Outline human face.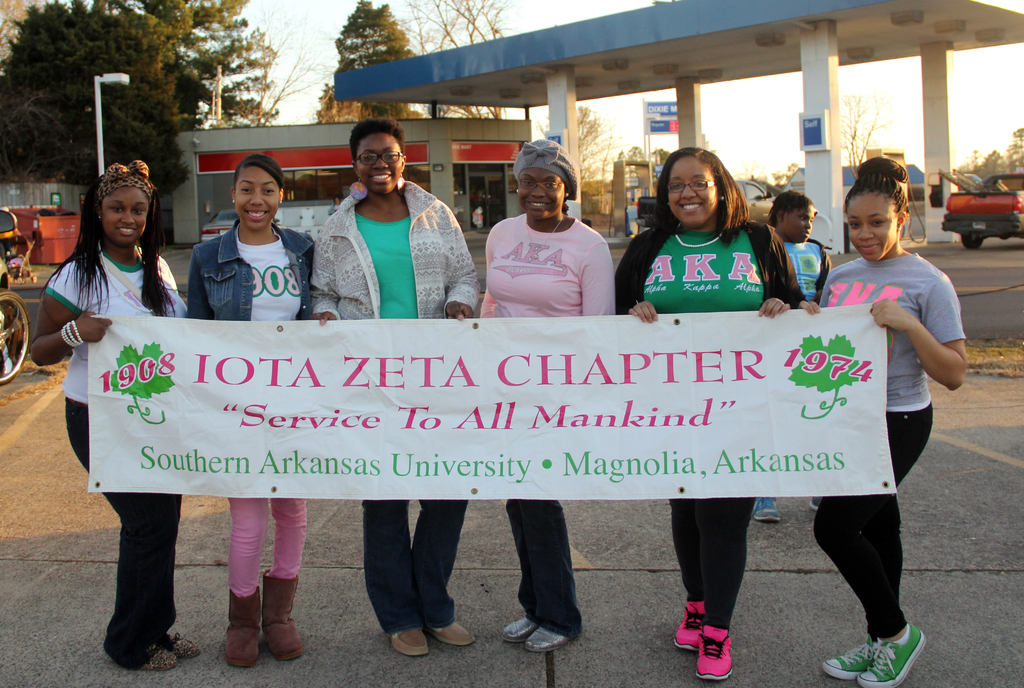
Outline: box=[355, 134, 403, 193].
